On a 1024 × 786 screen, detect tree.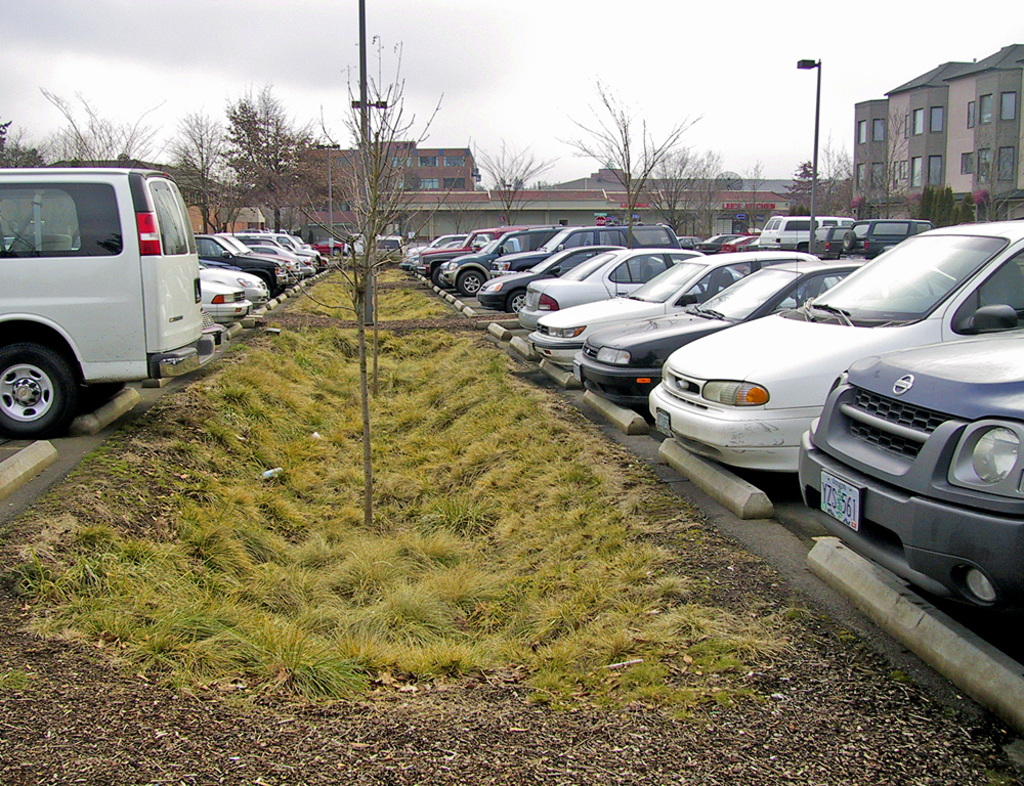
crop(273, 32, 479, 535).
